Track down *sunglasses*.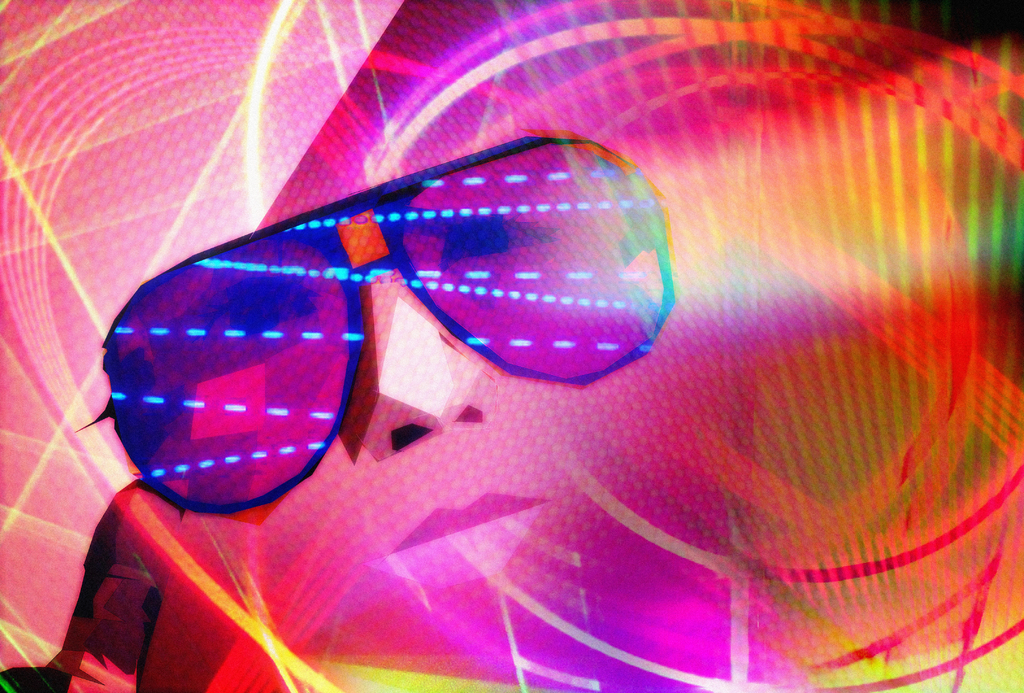
Tracked to [79,134,675,515].
